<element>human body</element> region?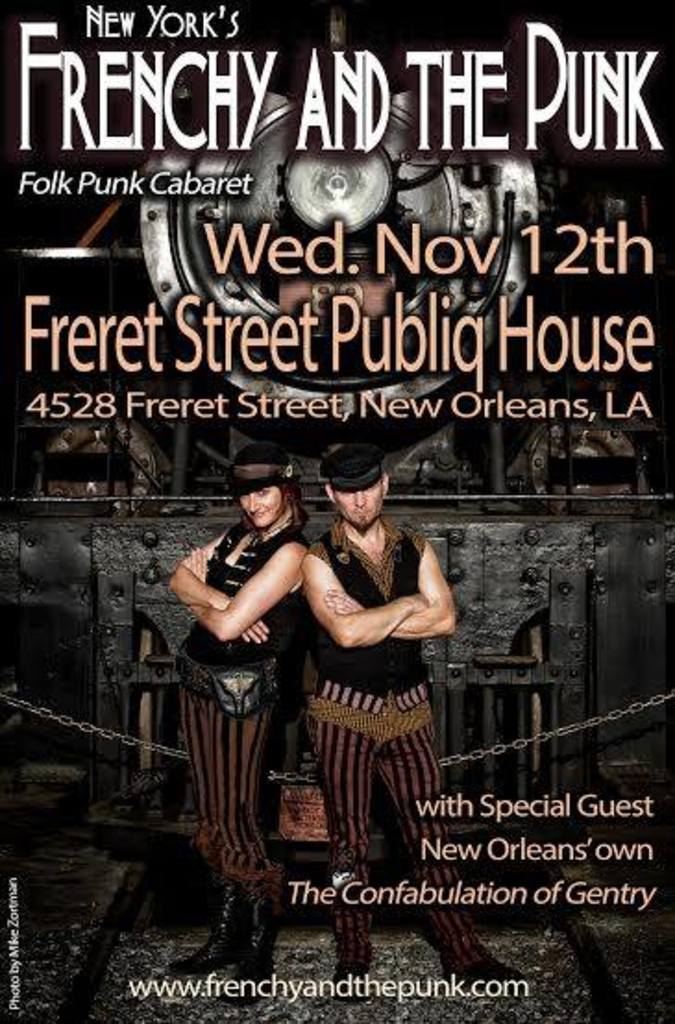
163:434:309:1011
